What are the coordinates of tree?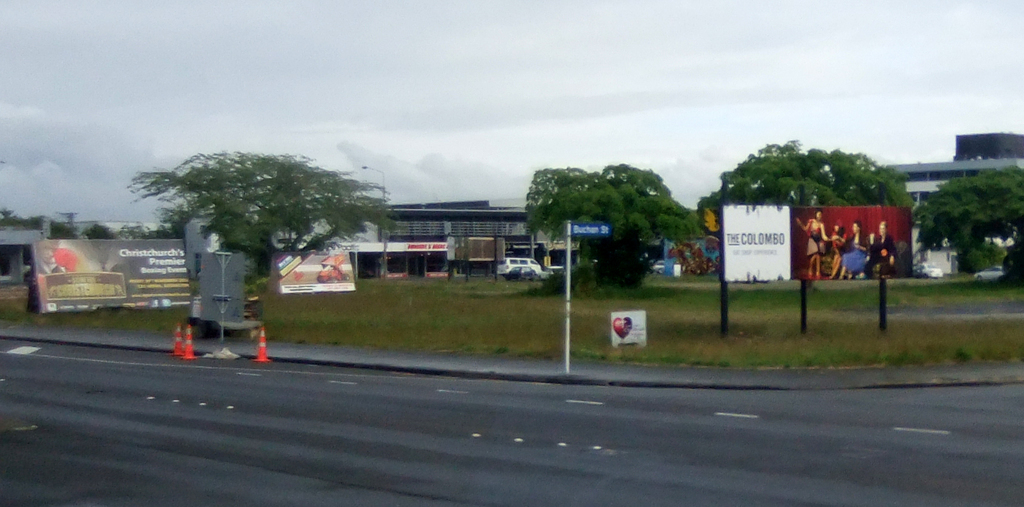
bbox=[125, 137, 386, 288].
